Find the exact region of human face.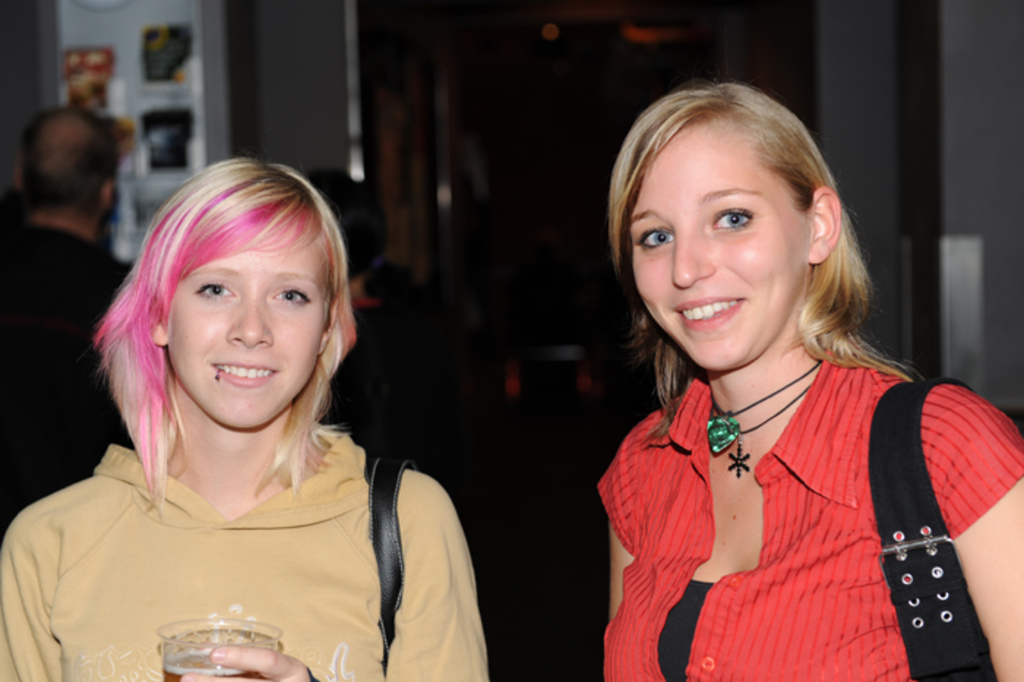
Exact region: [left=626, top=126, right=806, bottom=370].
